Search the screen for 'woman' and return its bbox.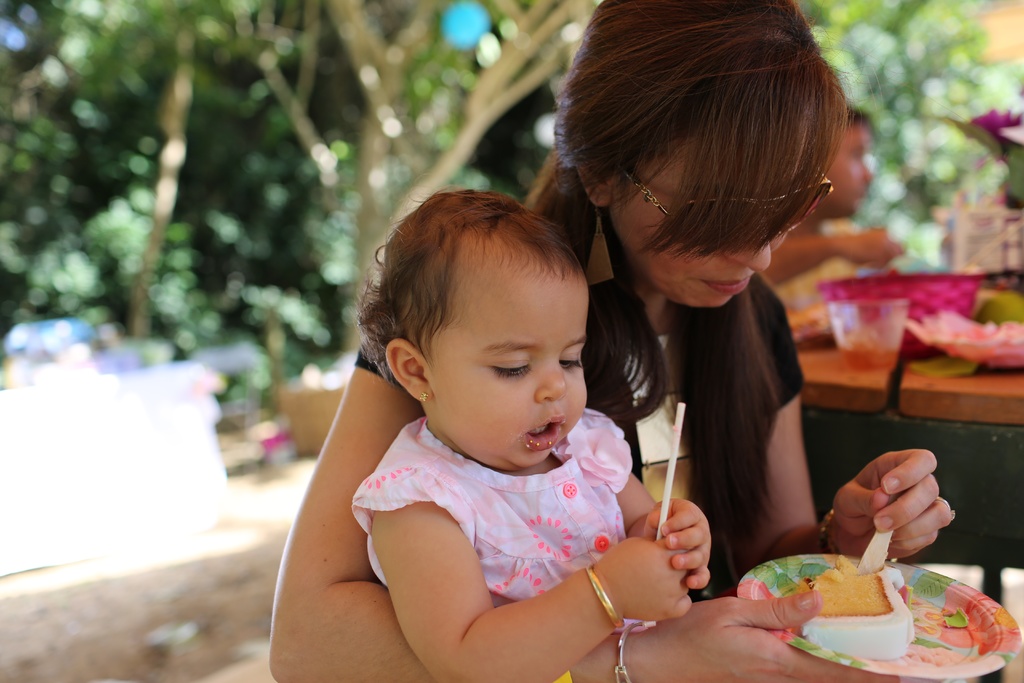
Found: box=[264, 0, 952, 682].
